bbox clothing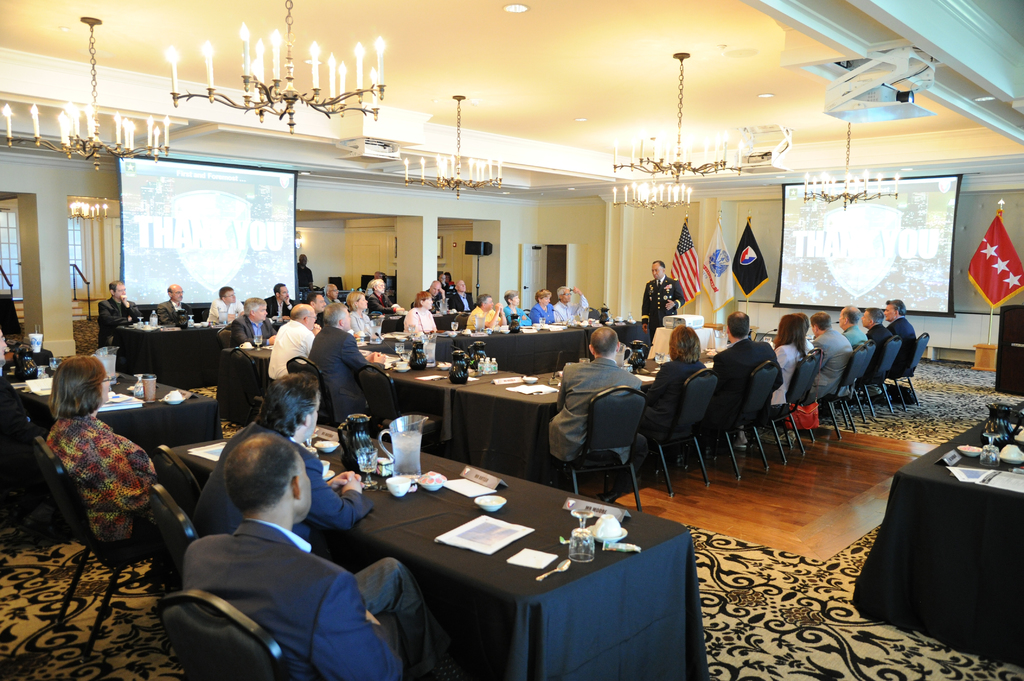
pyautogui.locateOnScreen(412, 289, 444, 314)
